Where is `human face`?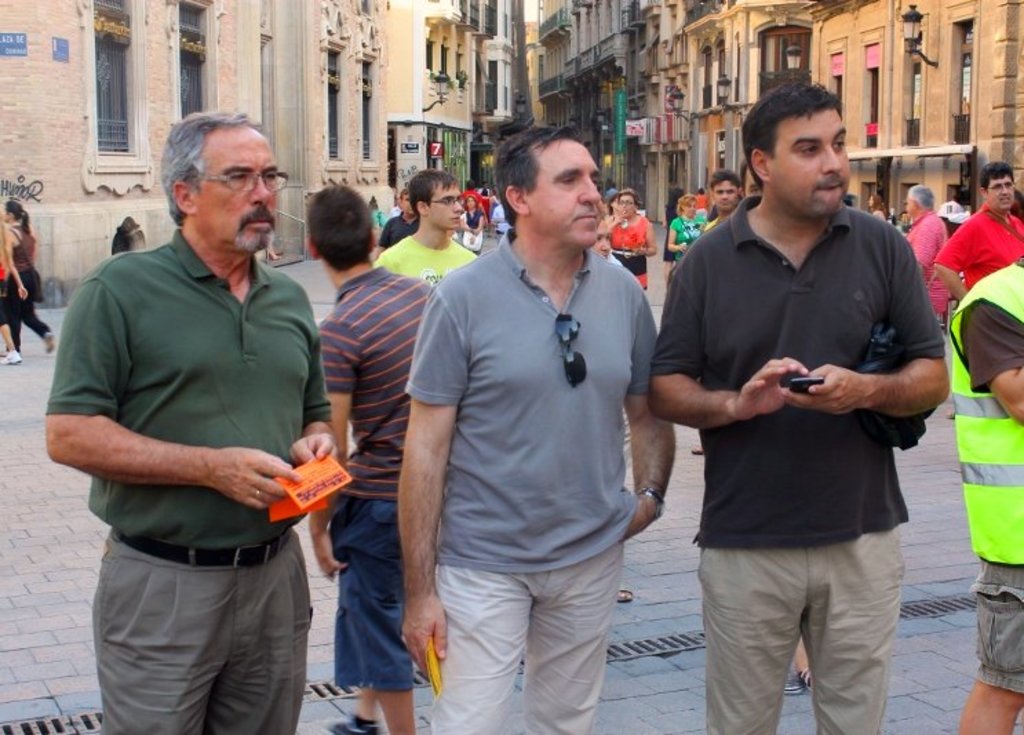
left=0, top=201, right=7, bottom=225.
